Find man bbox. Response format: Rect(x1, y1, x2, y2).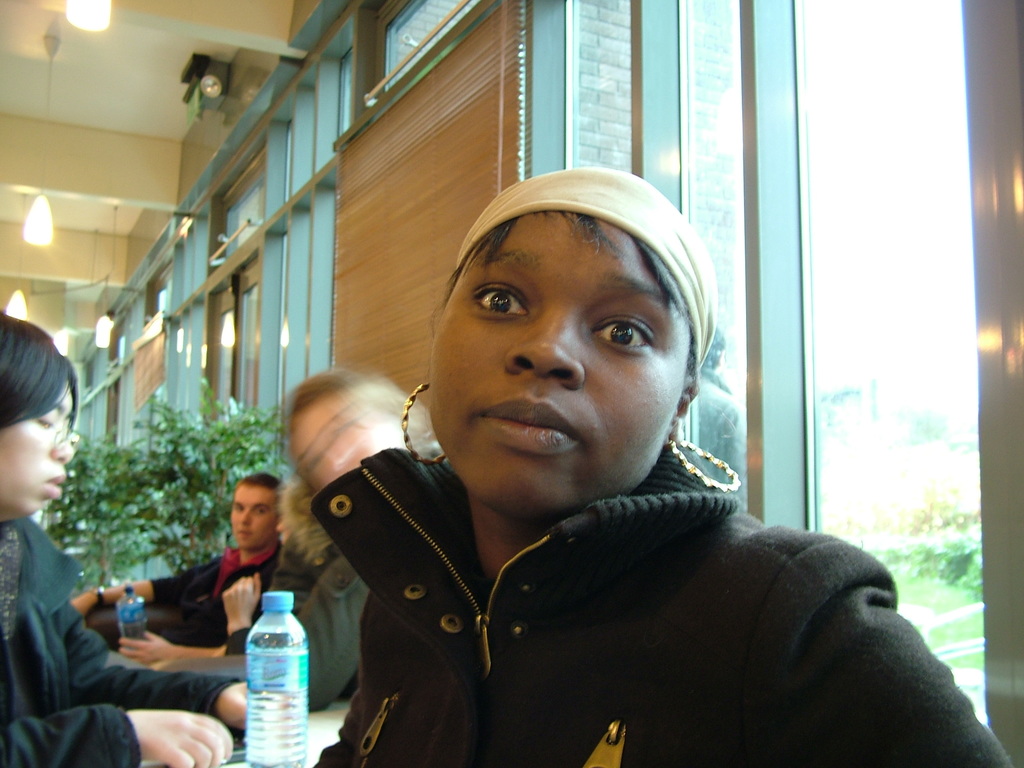
Rect(70, 472, 280, 671).
